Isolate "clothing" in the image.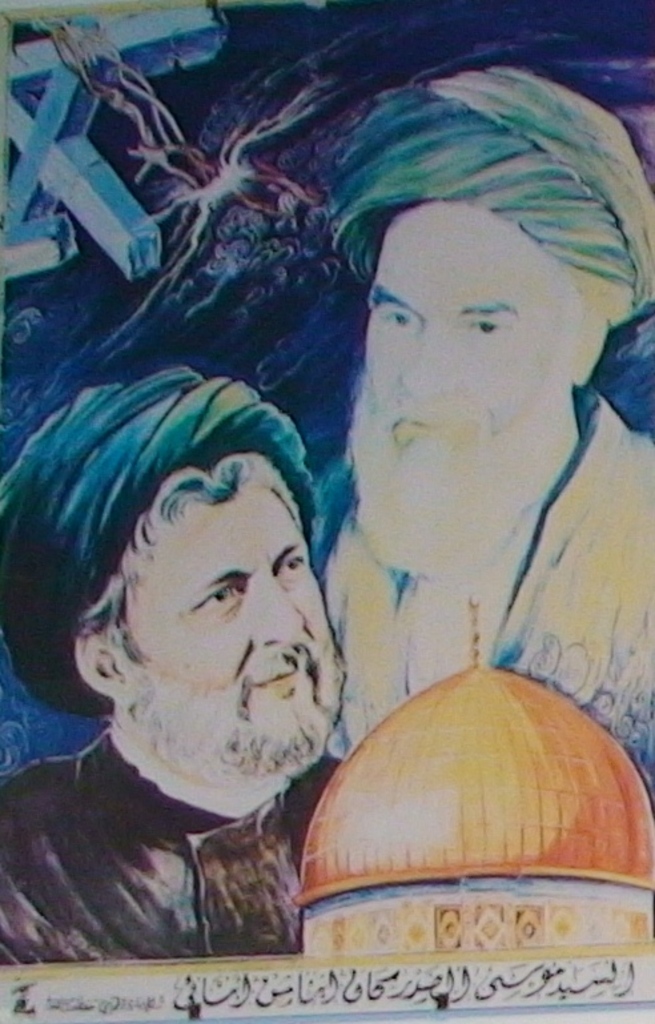
Isolated region: region(0, 728, 341, 965).
